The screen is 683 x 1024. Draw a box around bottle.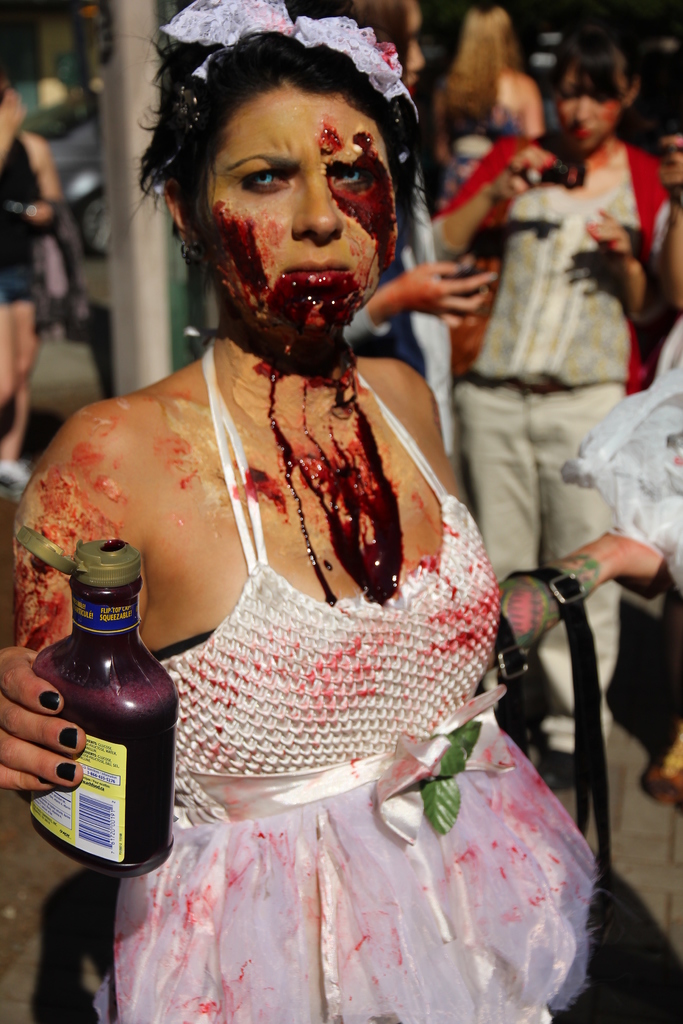
<box>31,560,186,875</box>.
